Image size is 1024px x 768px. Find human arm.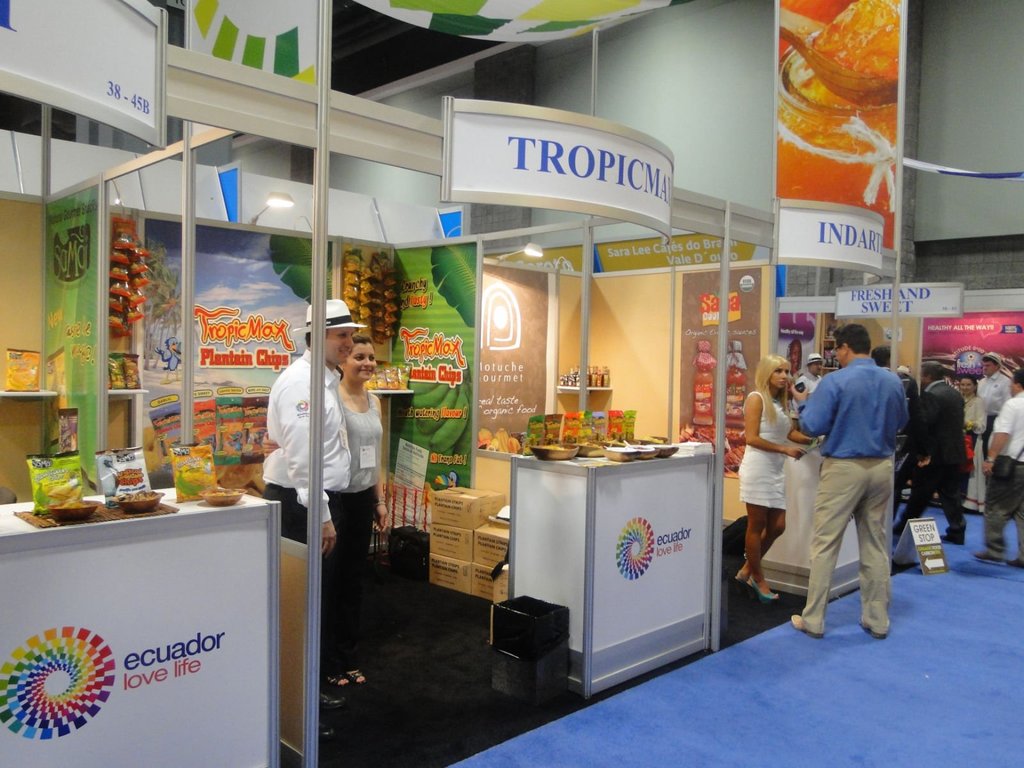
{"left": 739, "top": 393, "right": 796, "bottom": 459}.
